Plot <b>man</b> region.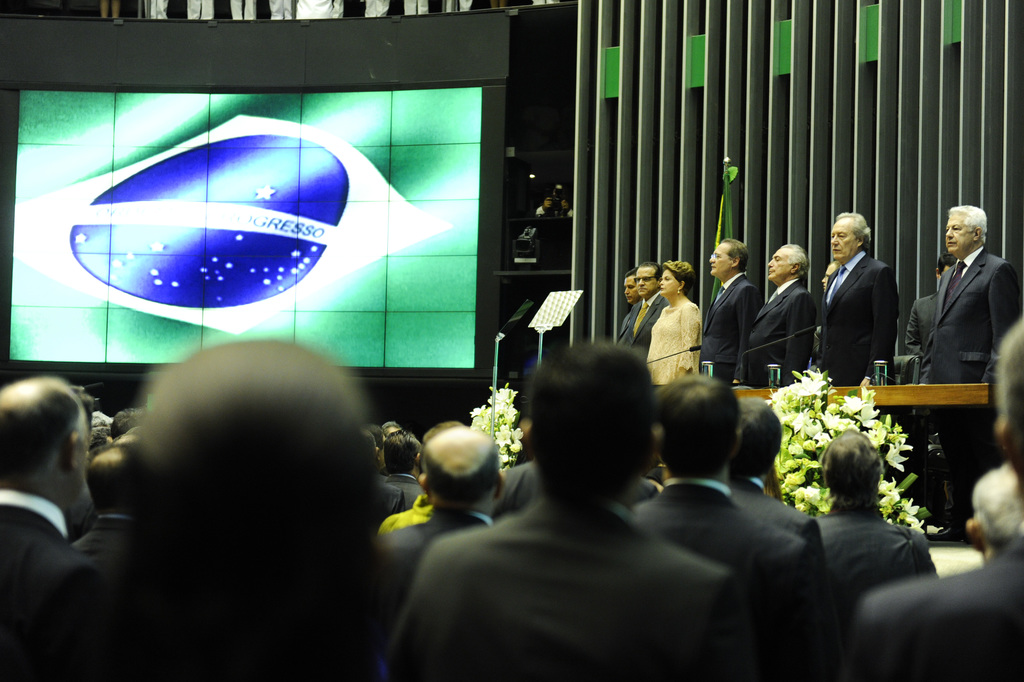
Plotted at bbox=(610, 272, 644, 352).
